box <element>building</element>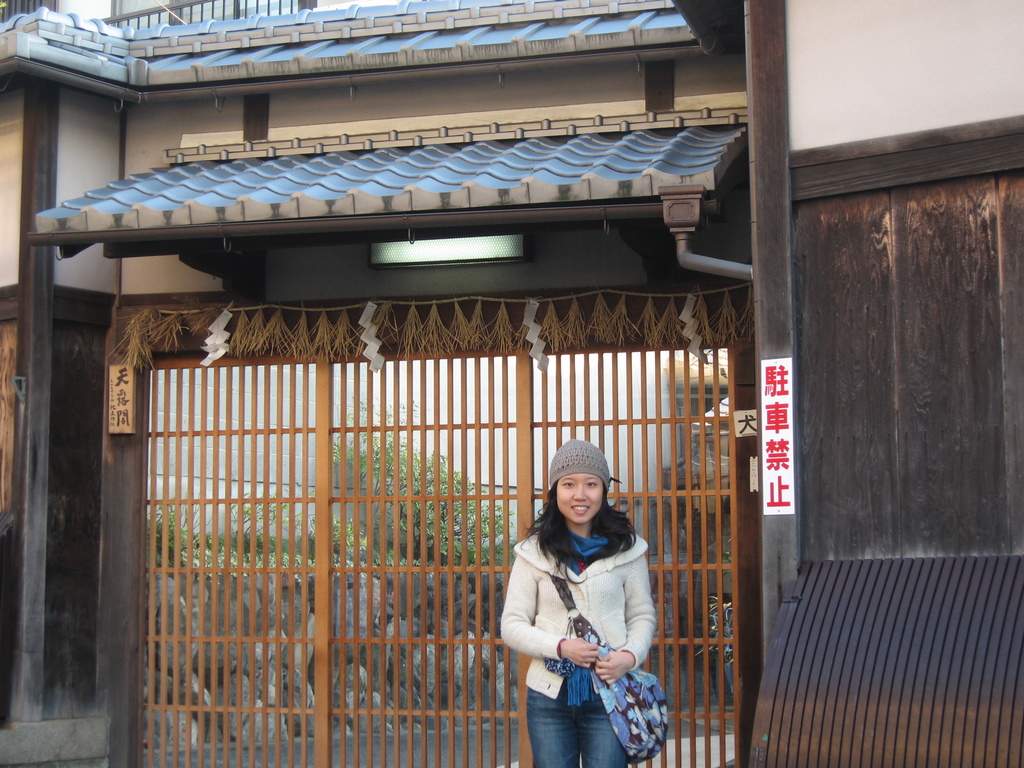
bbox(0, 0, 1023, 767)
